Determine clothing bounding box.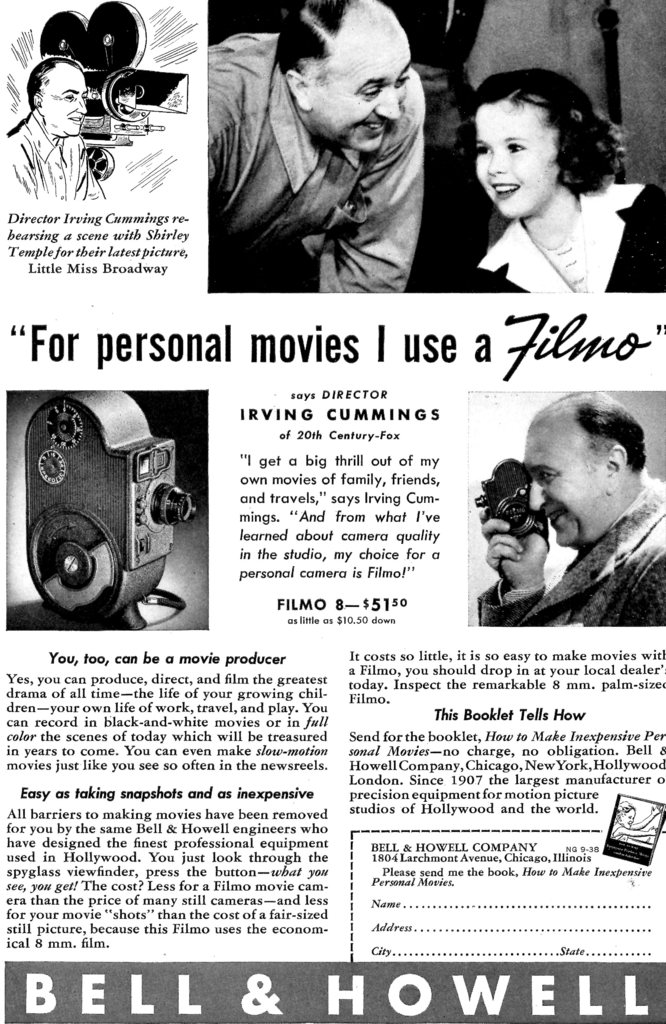
Determined: (209, 31, 427, 292).
